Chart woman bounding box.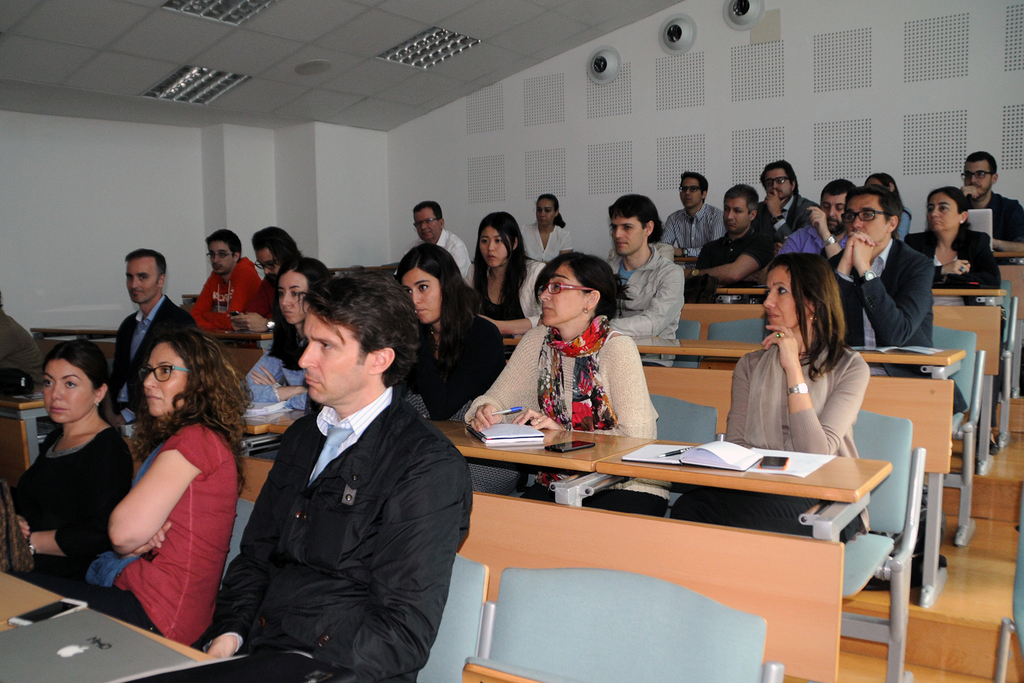
Charted: 8, 340, 143, 598.
